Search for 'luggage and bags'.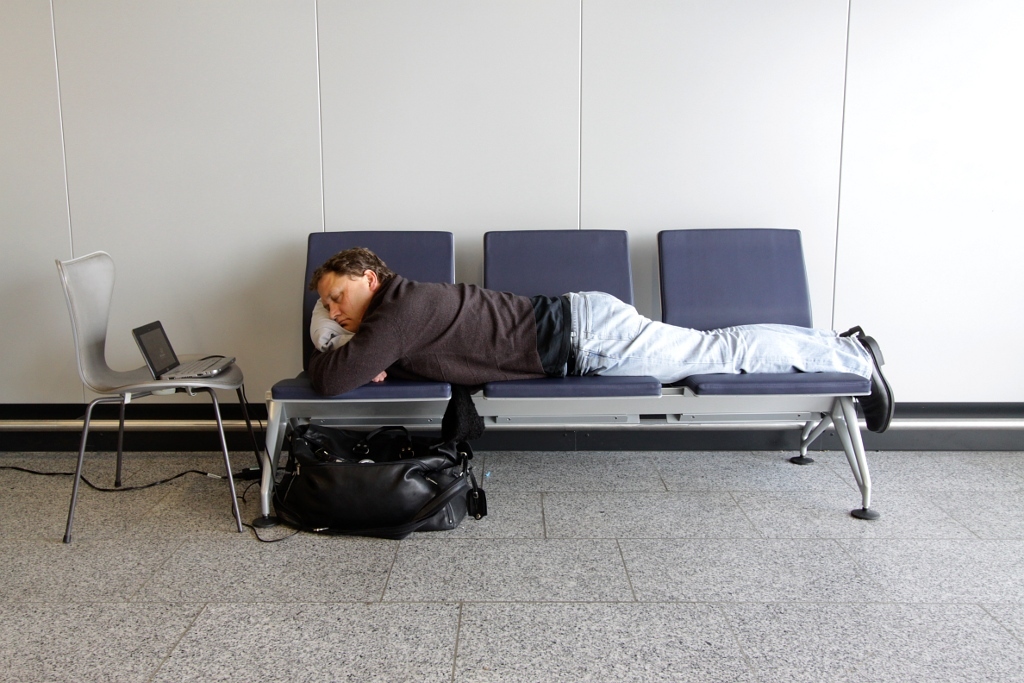
Found at 250,386,475,545.
